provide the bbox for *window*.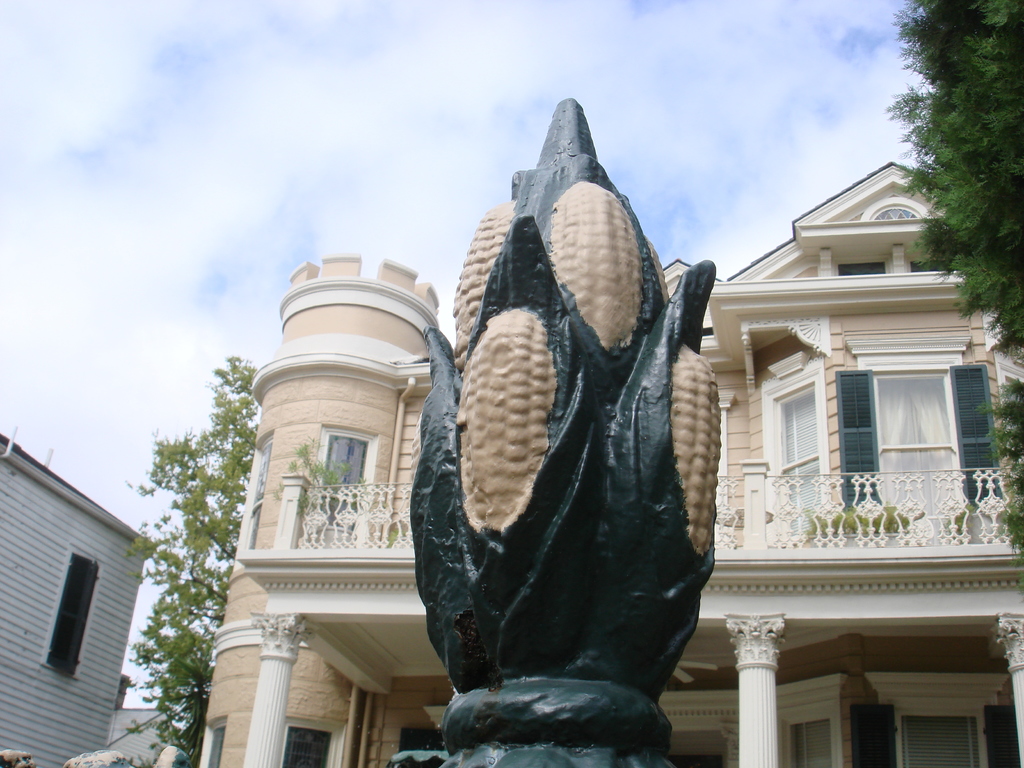
313, 433, 372, 516.
